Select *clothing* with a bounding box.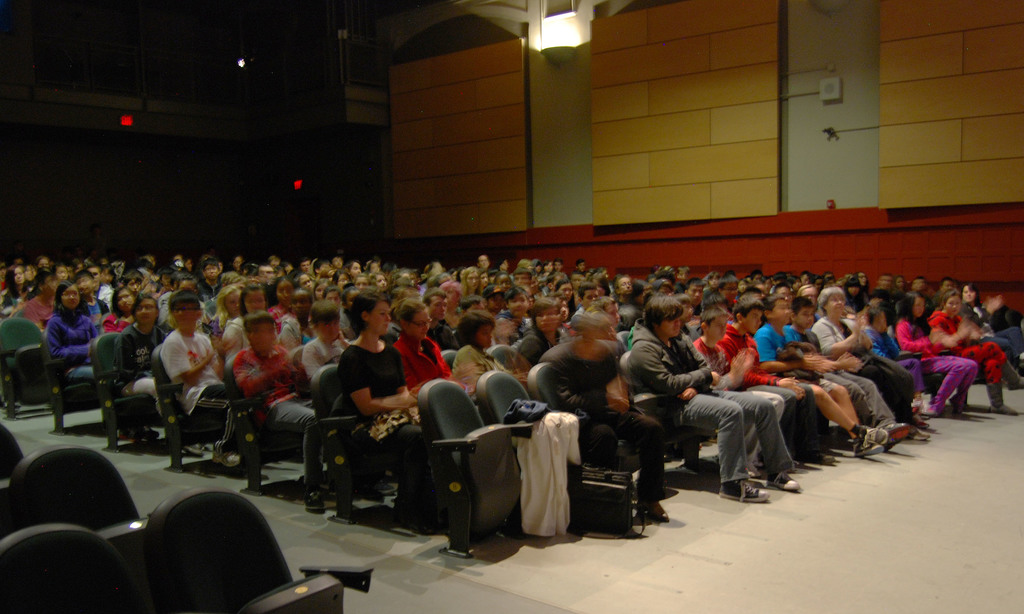
(x1=628, y1=322, x2=793, y2=481).
